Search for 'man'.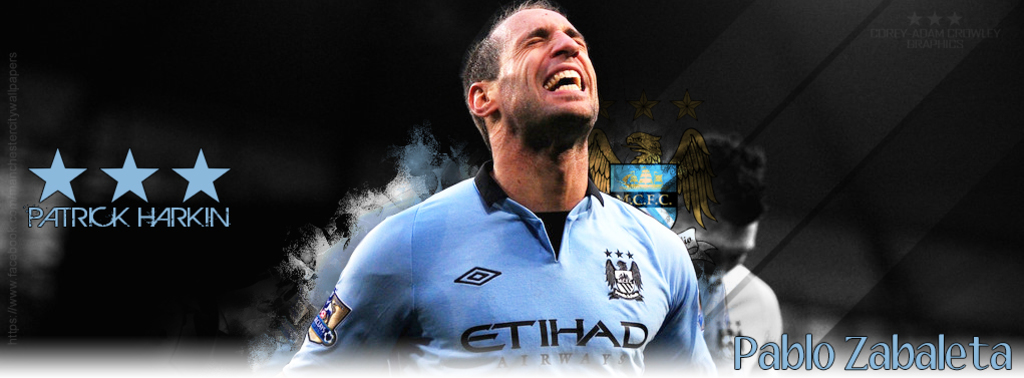
Found at {"x1": 663, "y1": 127, "x2": 779, "y2": 367}.
